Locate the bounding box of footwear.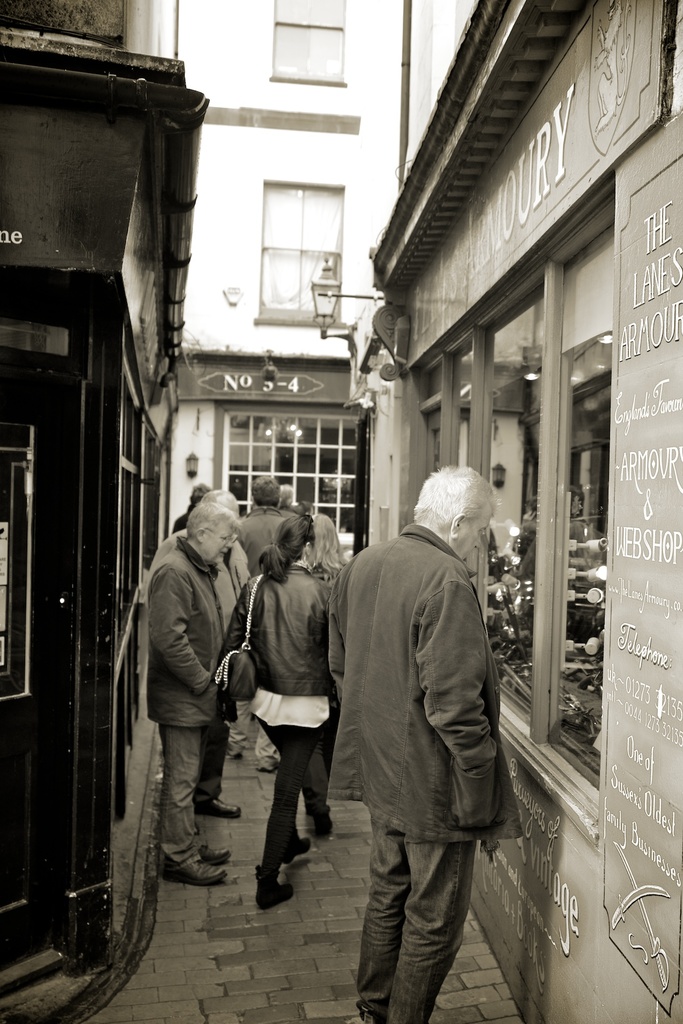
Bounding box: [315, 819, 334, 835].
